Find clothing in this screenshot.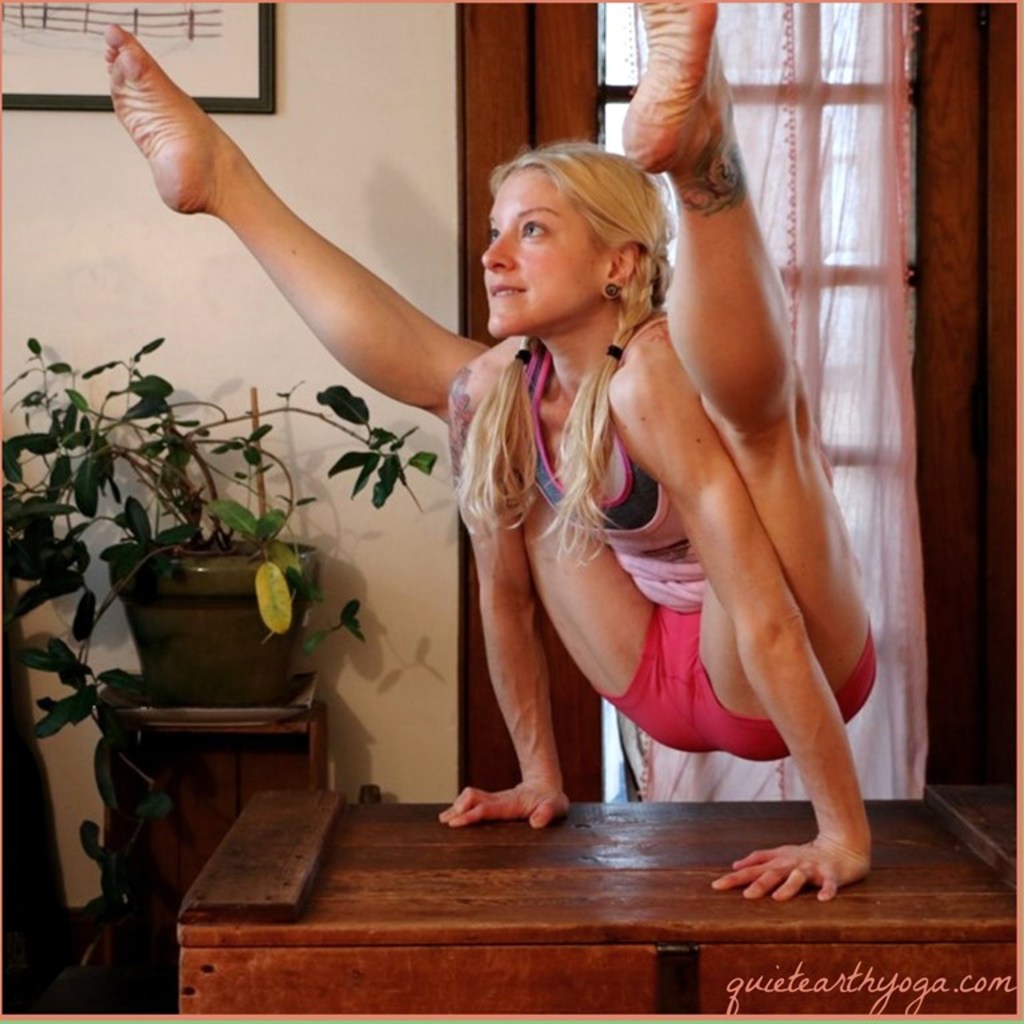
The bounding box for clothing is (517, 311, 868, 759).
